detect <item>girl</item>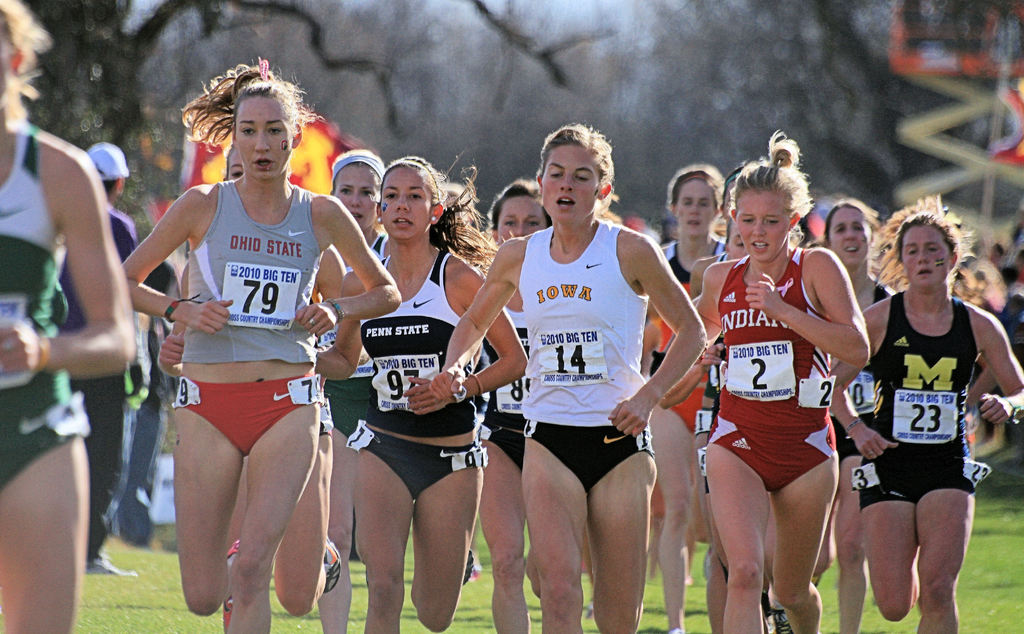
698, 138, 867, 633
